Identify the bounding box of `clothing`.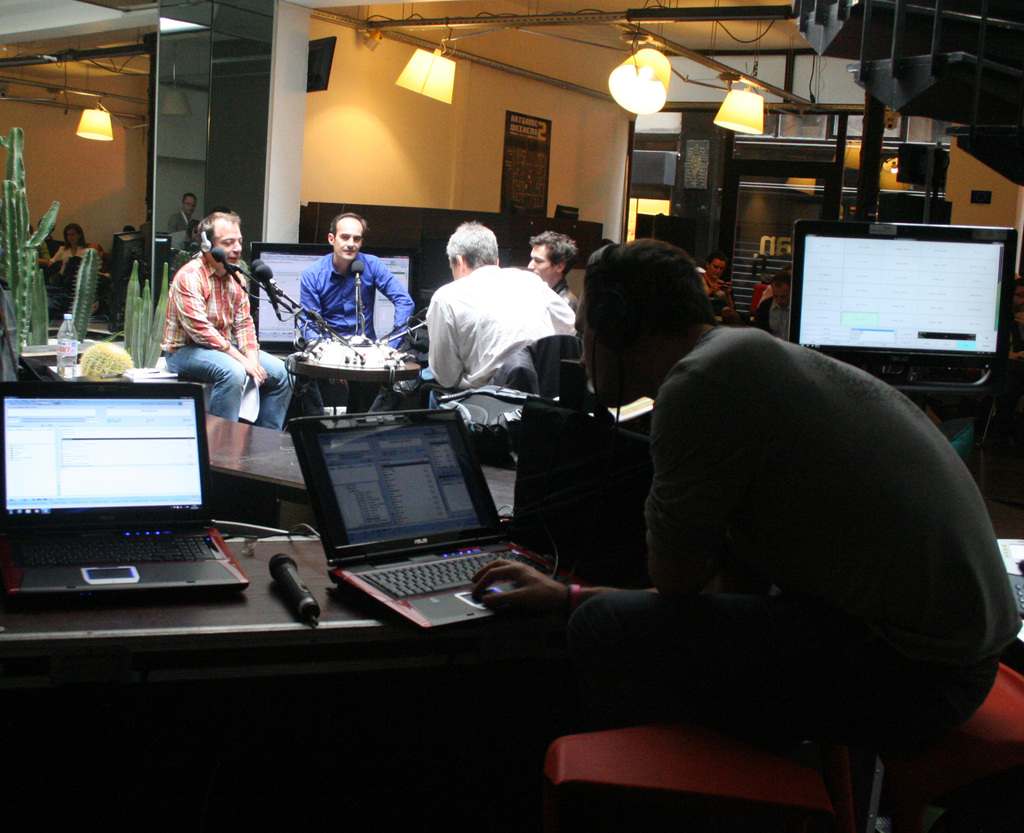
detection(172, 230, 190, 250).
